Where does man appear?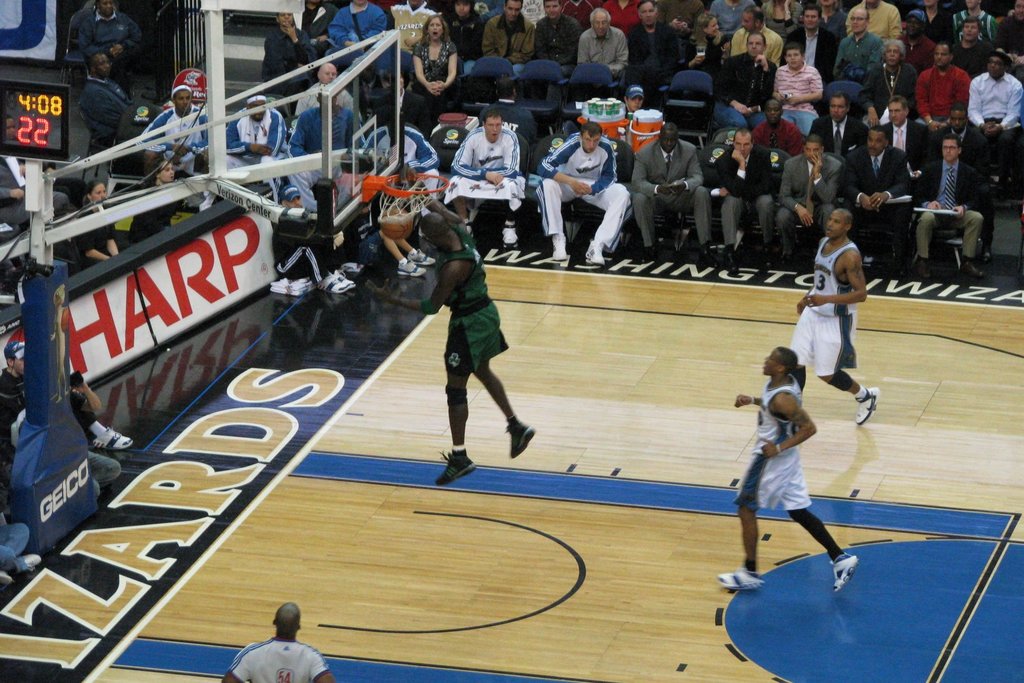
Appears at [x1=716, y1=344, x2=857, y2=589].
